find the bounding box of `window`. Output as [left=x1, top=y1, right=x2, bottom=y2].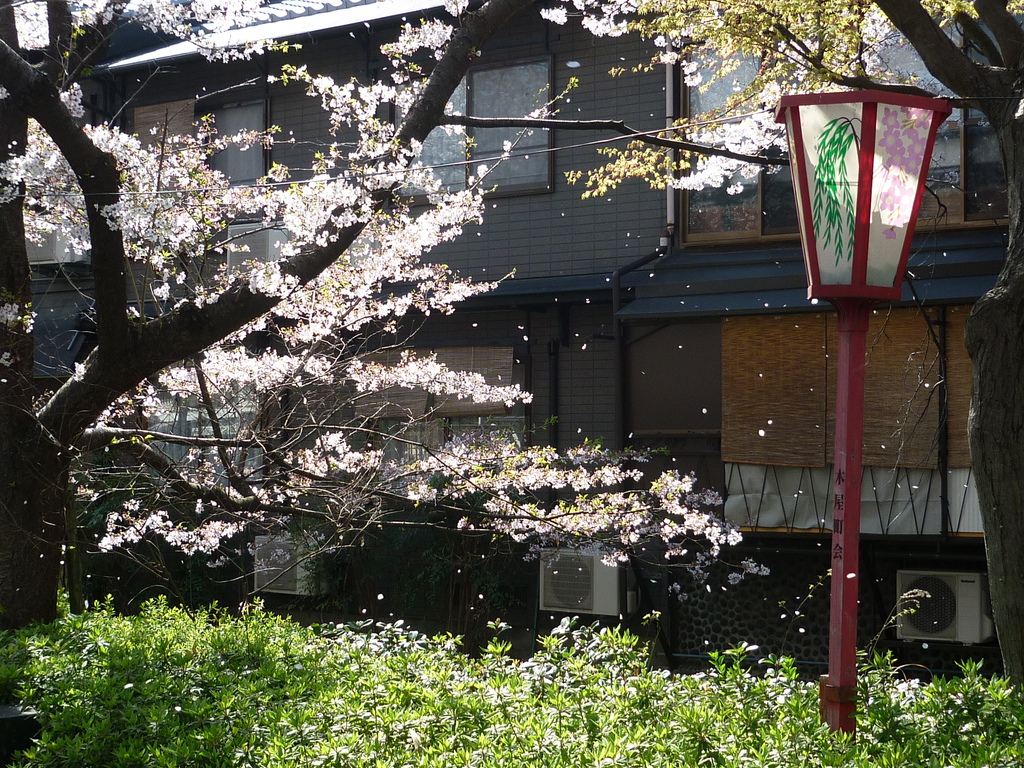
[left=200, top=98, right=269, bottom=187].
